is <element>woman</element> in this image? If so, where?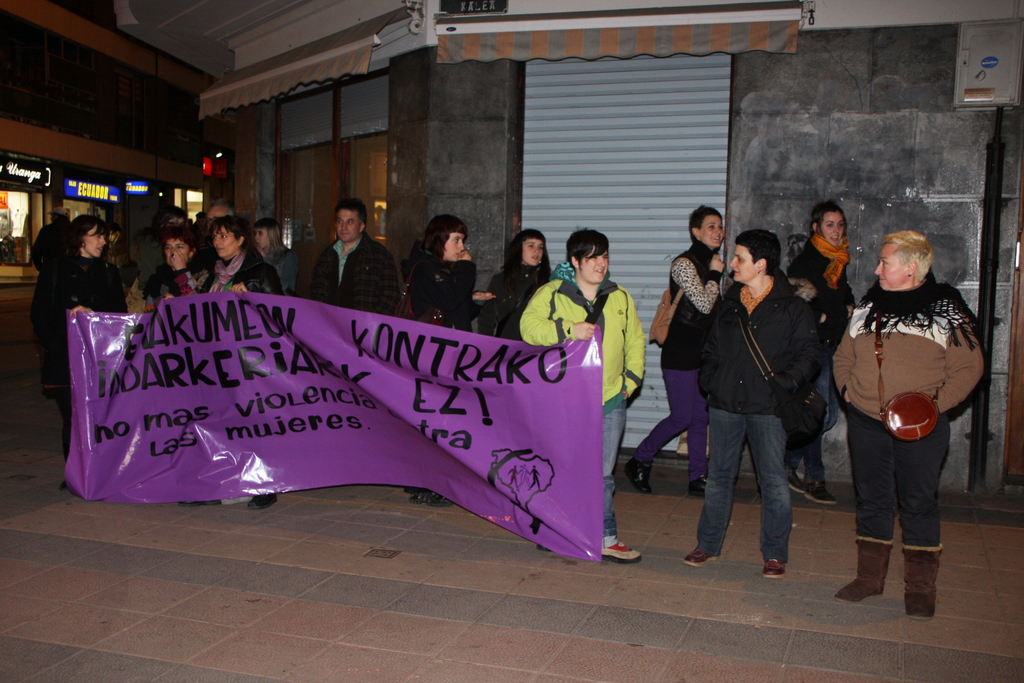
Yes, at (left=476, top=228, right=558, bottom=342).
